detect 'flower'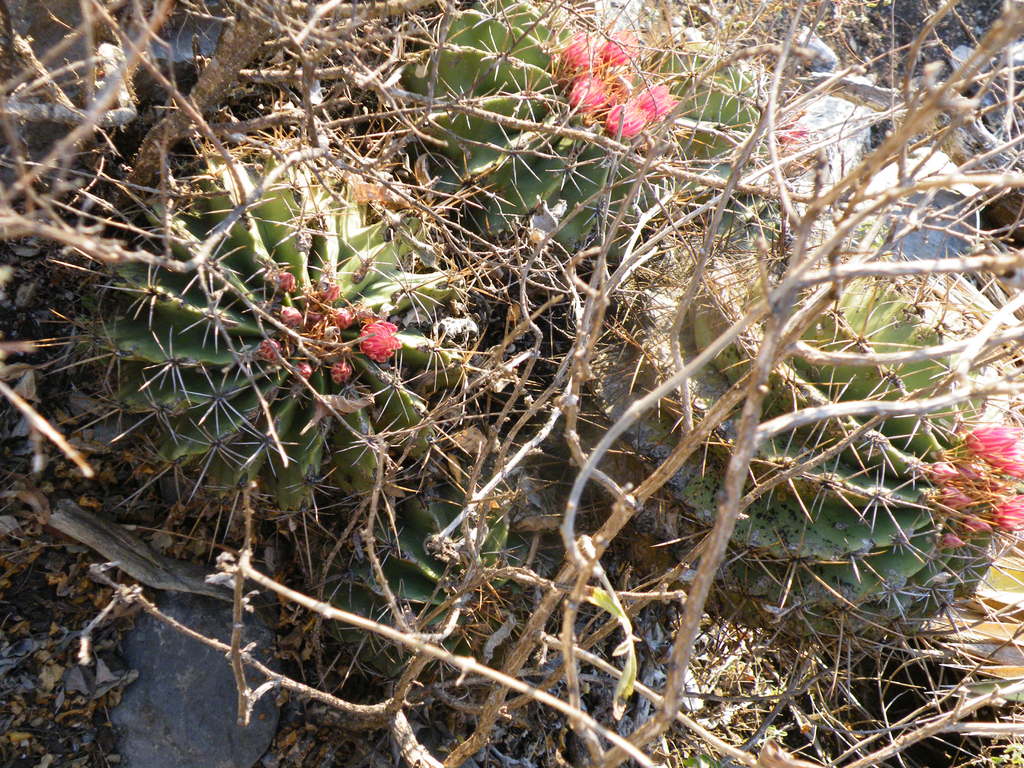
BBox(297, 365, 310, 381)
